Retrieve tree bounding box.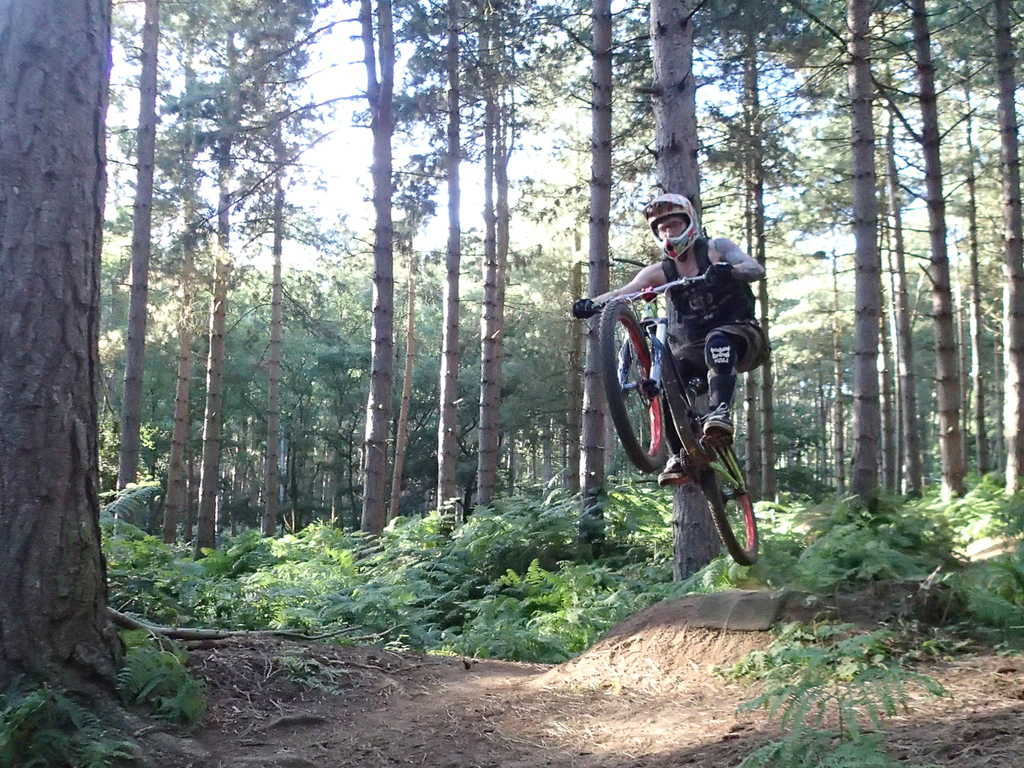
Bounding box: l=786, t=258, r=864, b=492.
